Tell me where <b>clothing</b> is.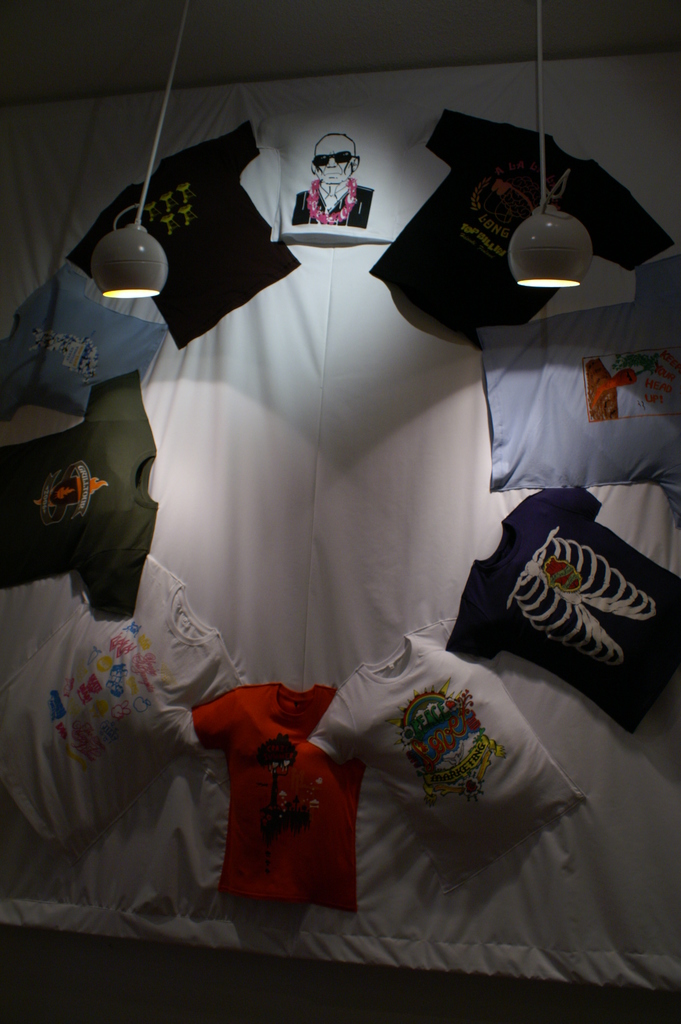
<b>clothing</b> is at x1=67, y1=120, x2=298, y2=348.
